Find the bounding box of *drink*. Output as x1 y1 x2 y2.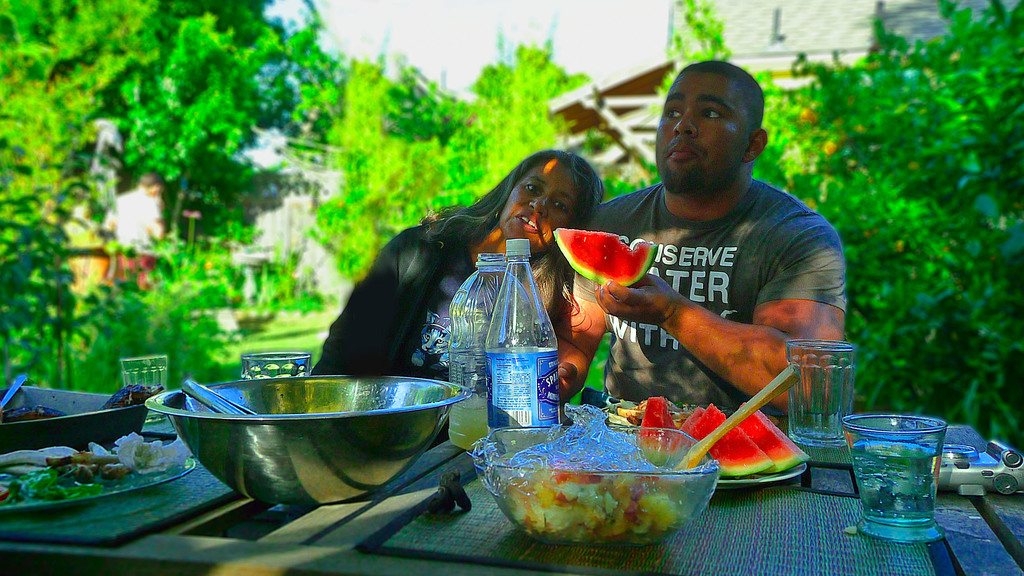
838 409 963 538.
